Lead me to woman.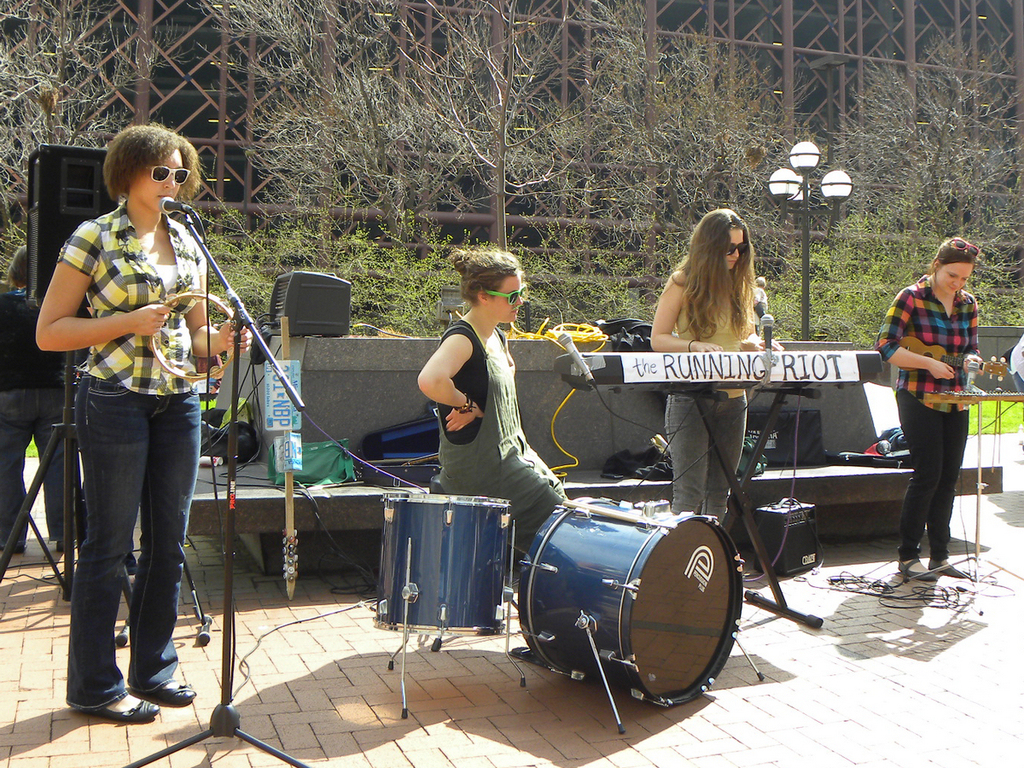
Lead to <region>410, 248, 577, 593</region>.
